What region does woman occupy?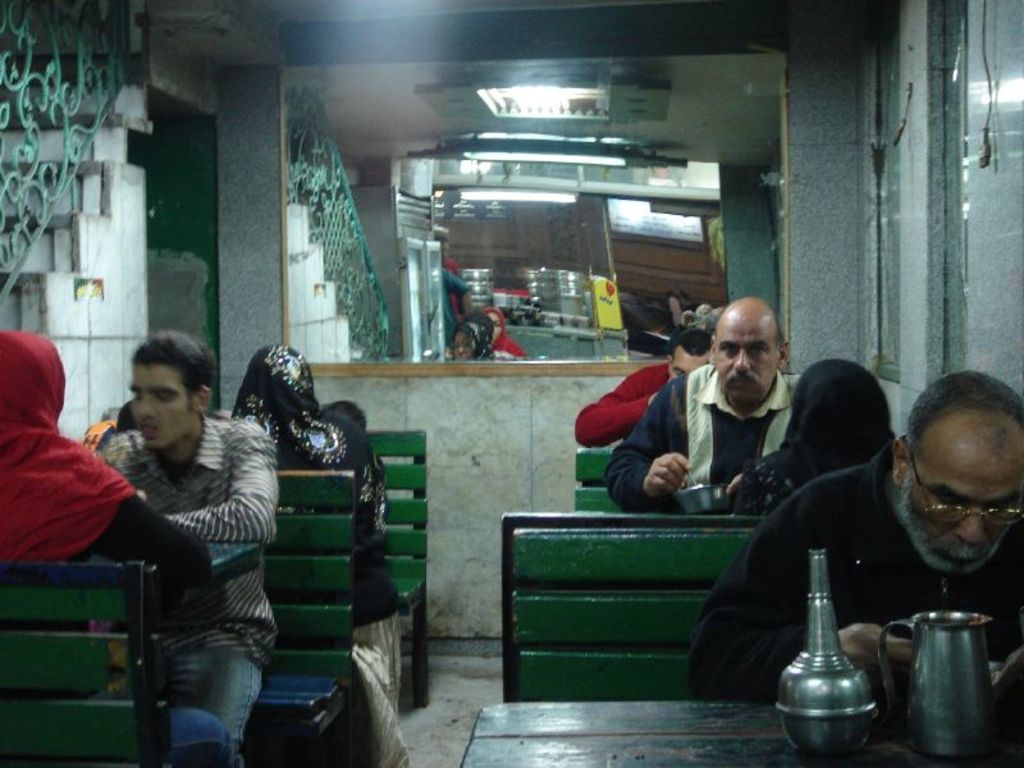
pyautogui.locateOnScreen(732, 356, 901, 516).
